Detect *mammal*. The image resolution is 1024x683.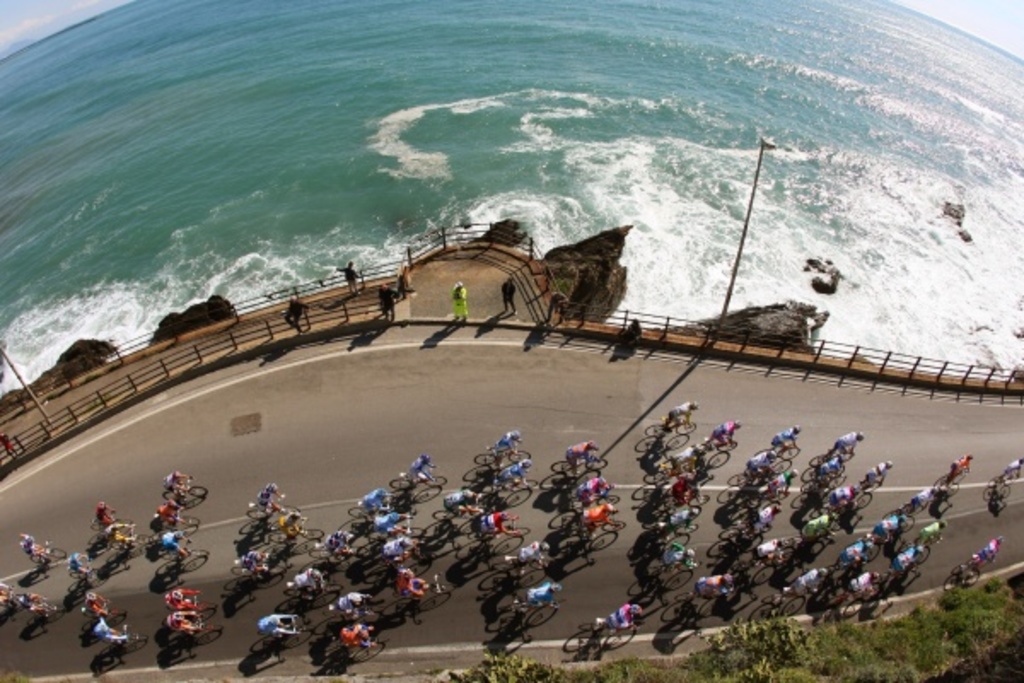
bbox(843, 531, 870, 562).
